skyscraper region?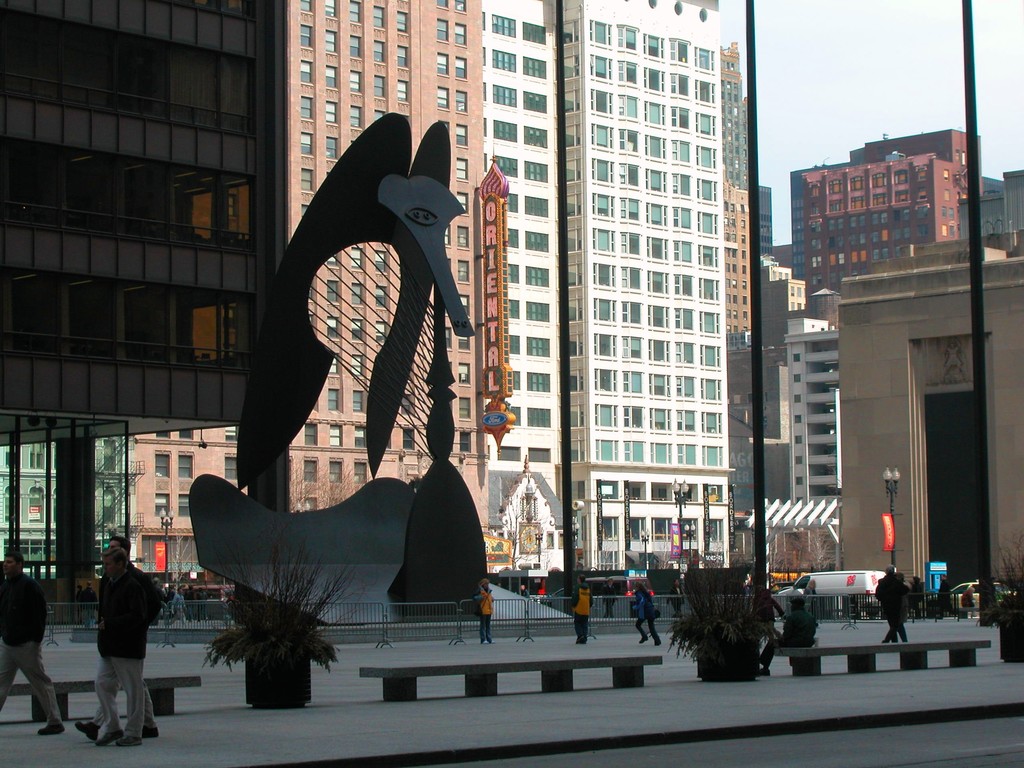
[left=0, top=0, right=284, bottom=628]
